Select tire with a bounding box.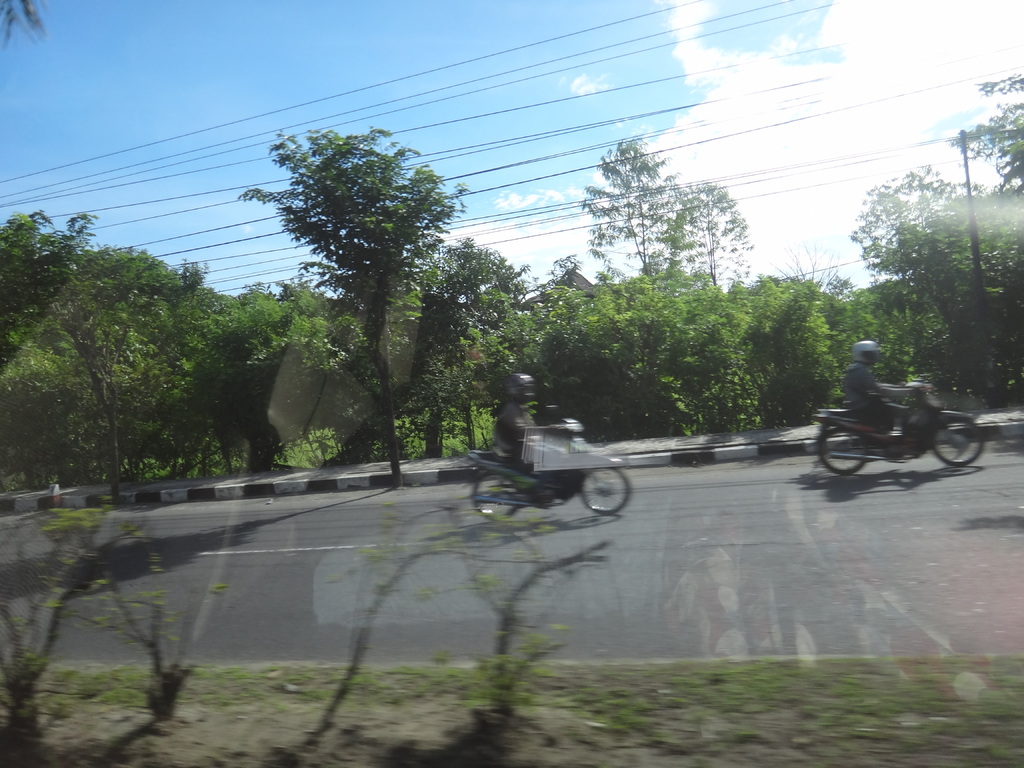
470,474,517,525.
